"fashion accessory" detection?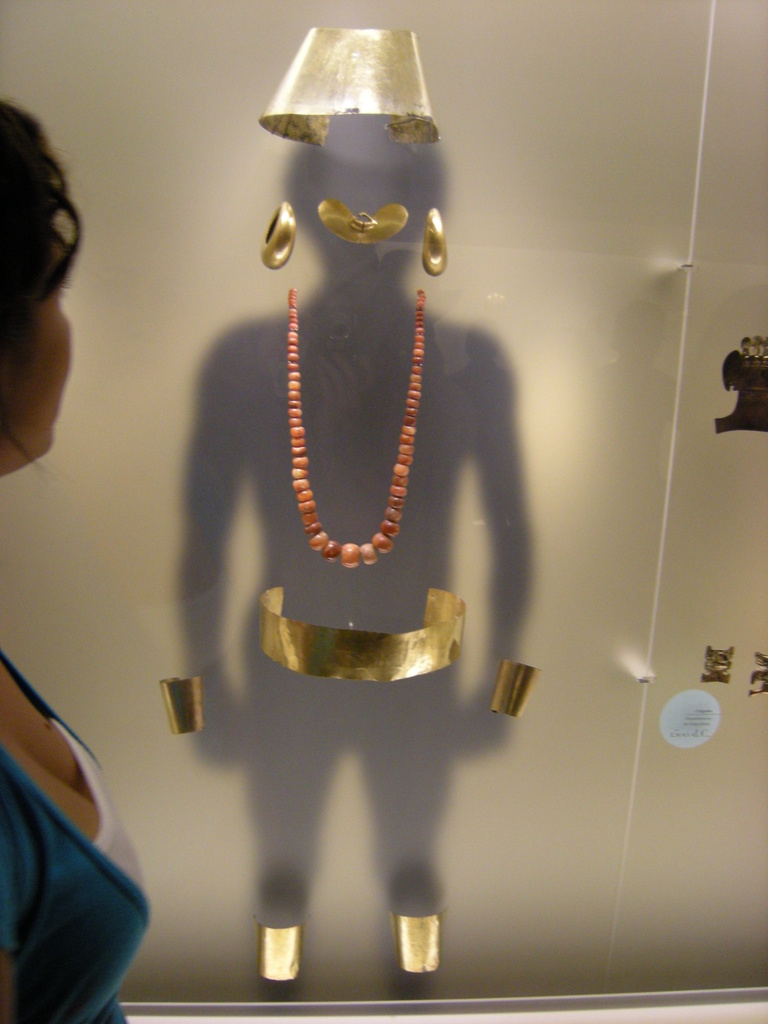
{"left": 261, "top": 202, "right": 298, "bottom": 270}
